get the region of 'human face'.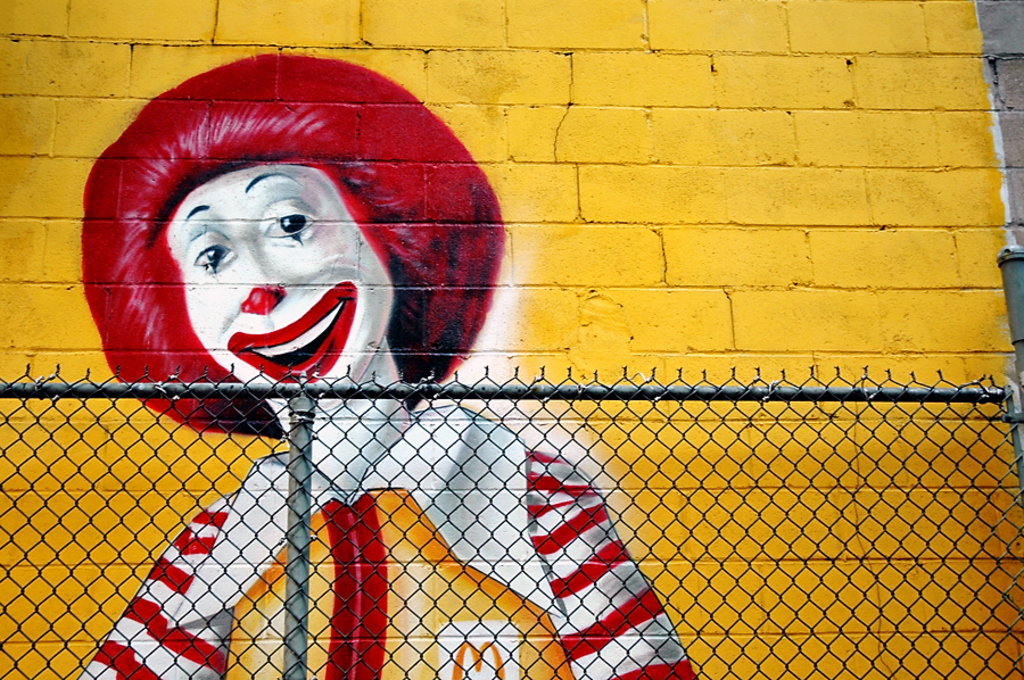
box(166, 164, 394, 411).
